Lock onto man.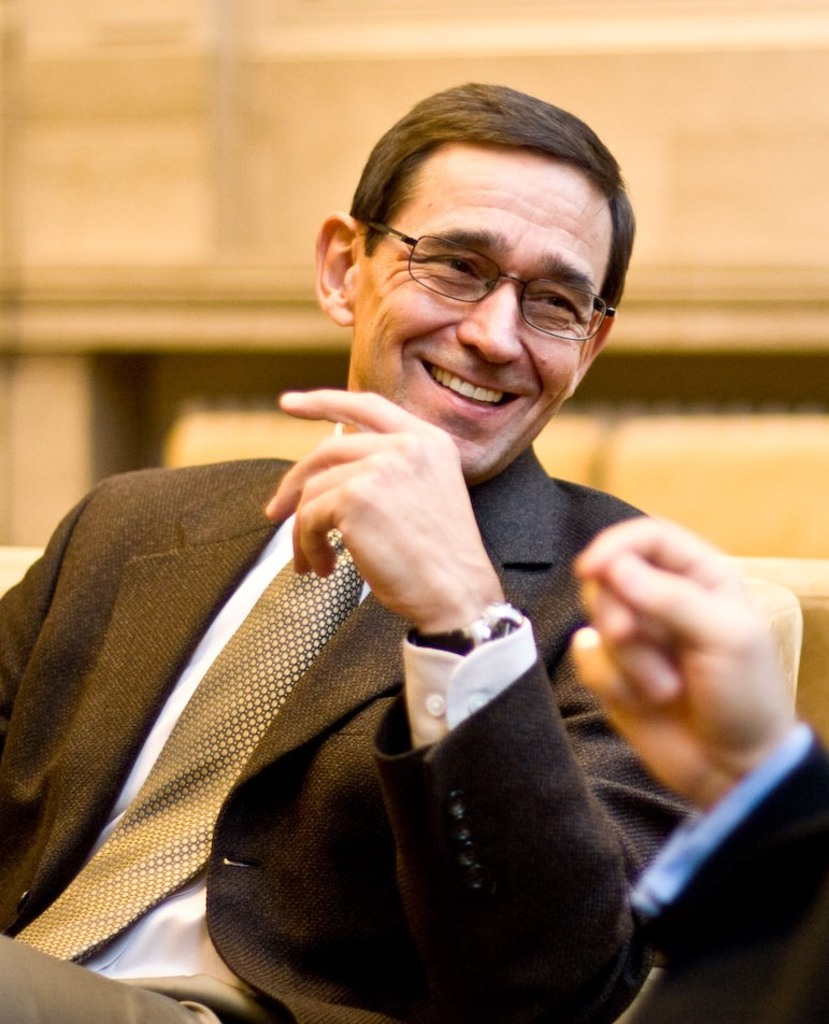
Locked: x1=0 y1=115 x2=801 y2=996.
